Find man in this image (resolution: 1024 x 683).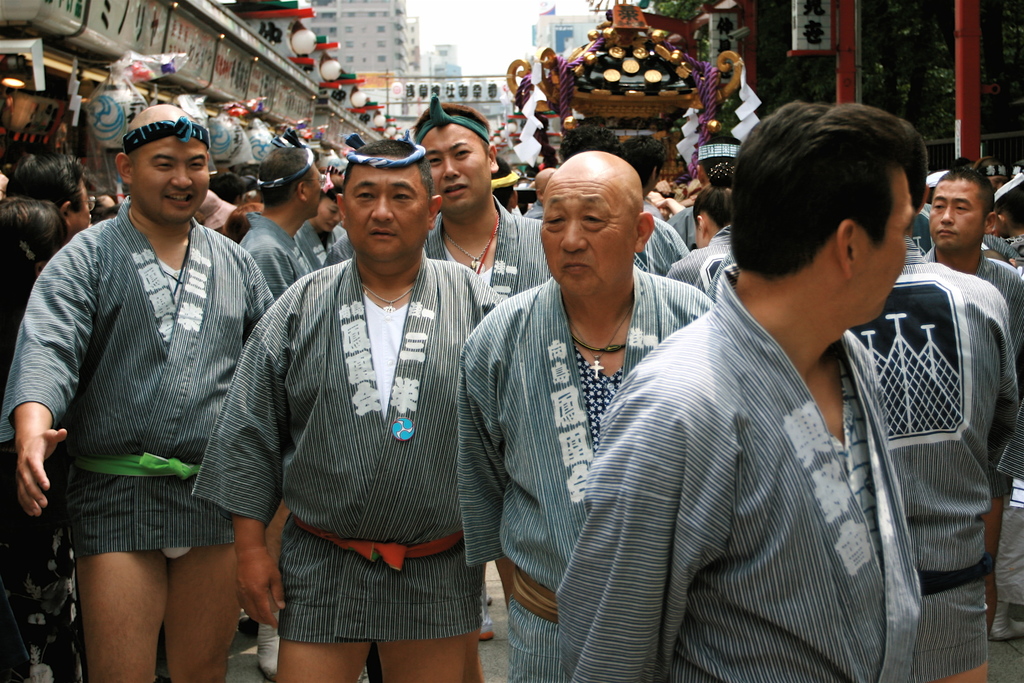
box=[6, 148, 93, 240].
